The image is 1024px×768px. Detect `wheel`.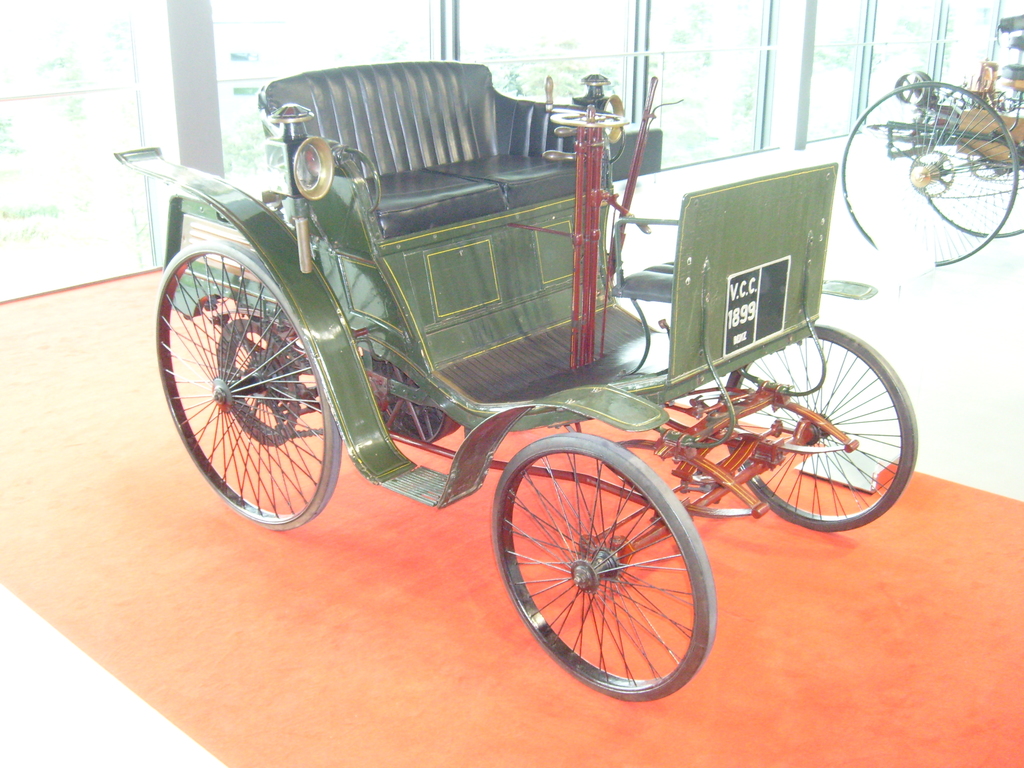
Detection: bbox(728, 328, 918, 534).
